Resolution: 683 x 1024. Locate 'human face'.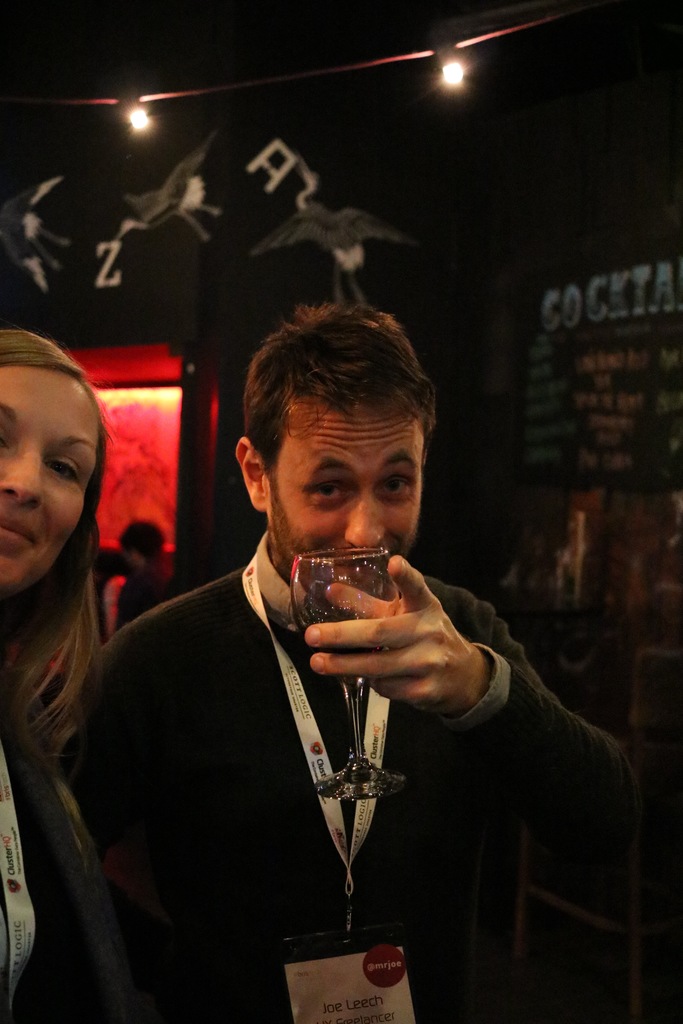
(x1=0, y1=369, x2=95, y2=605).
